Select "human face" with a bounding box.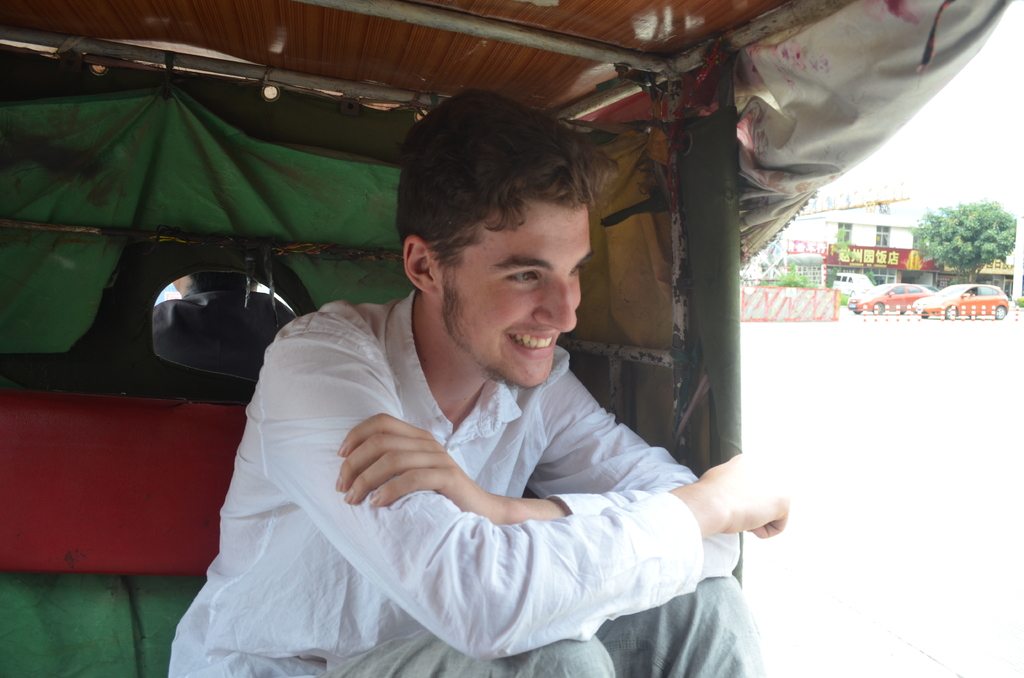
<box>435,204,591,388</box>.
